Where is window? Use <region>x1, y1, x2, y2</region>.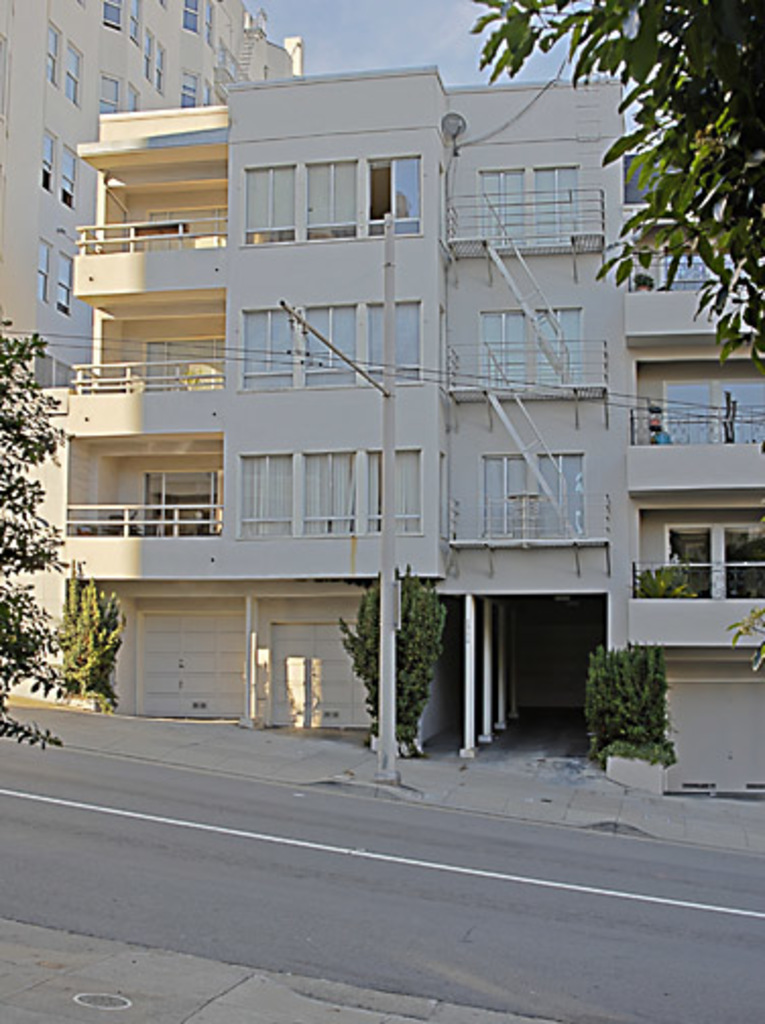
<region>533, 303, 580, 391</region>.
